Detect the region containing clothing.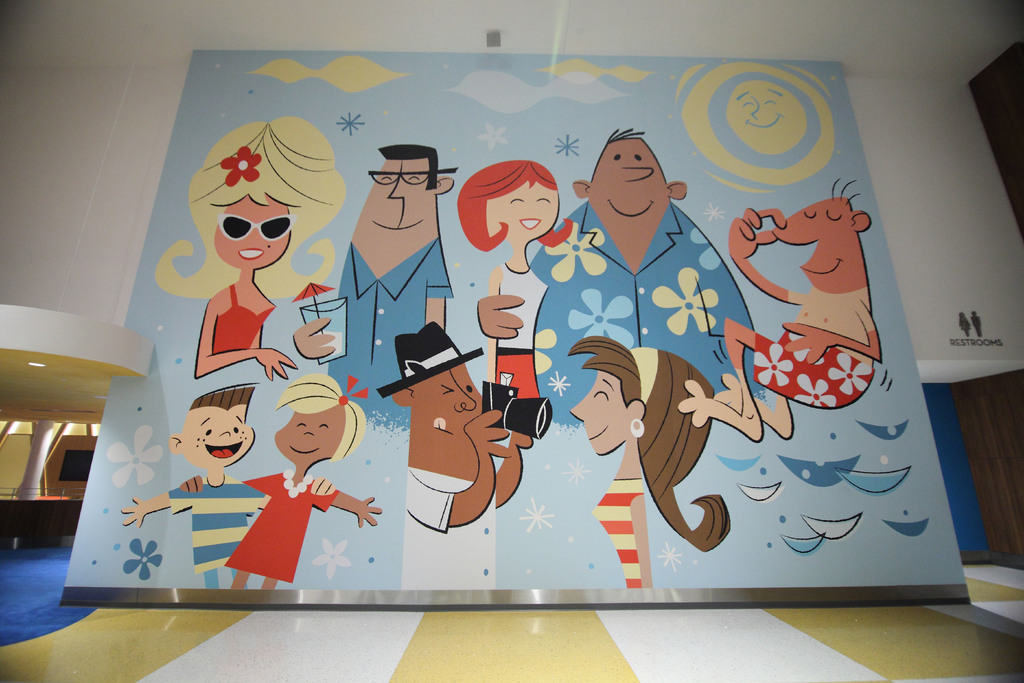
{"x1": 312, "y1": 244, "x2": 452, "y2": 432}.
